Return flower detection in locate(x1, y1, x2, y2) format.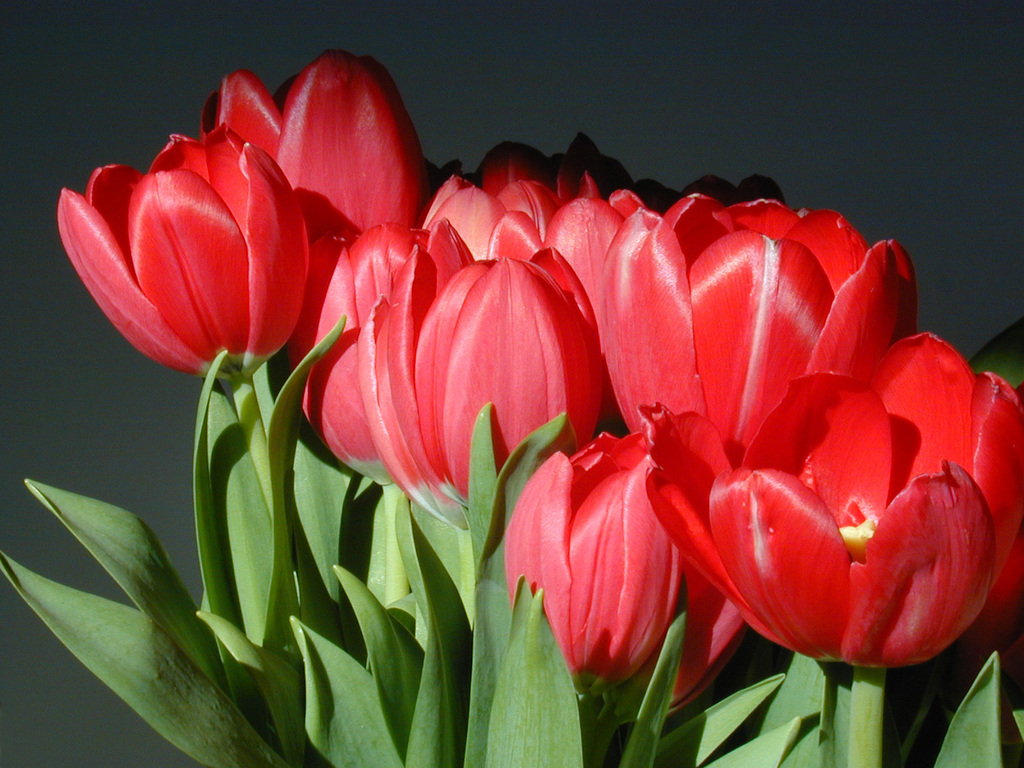
locate(207, 49, 429, 239).
